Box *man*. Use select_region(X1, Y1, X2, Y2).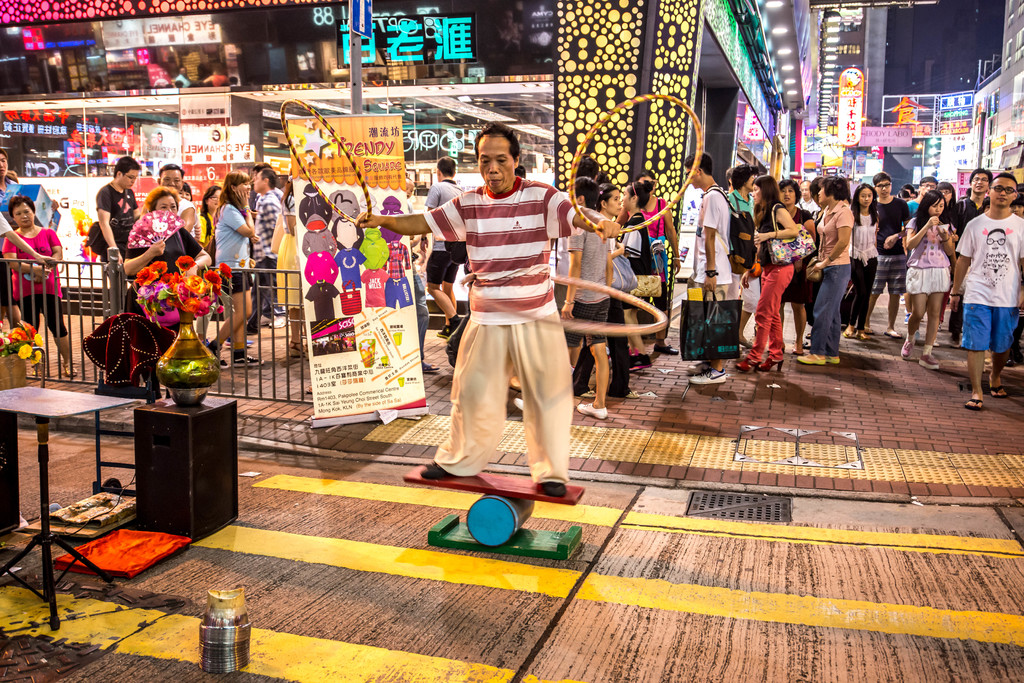
select_region(514, 172, 619, 425).
